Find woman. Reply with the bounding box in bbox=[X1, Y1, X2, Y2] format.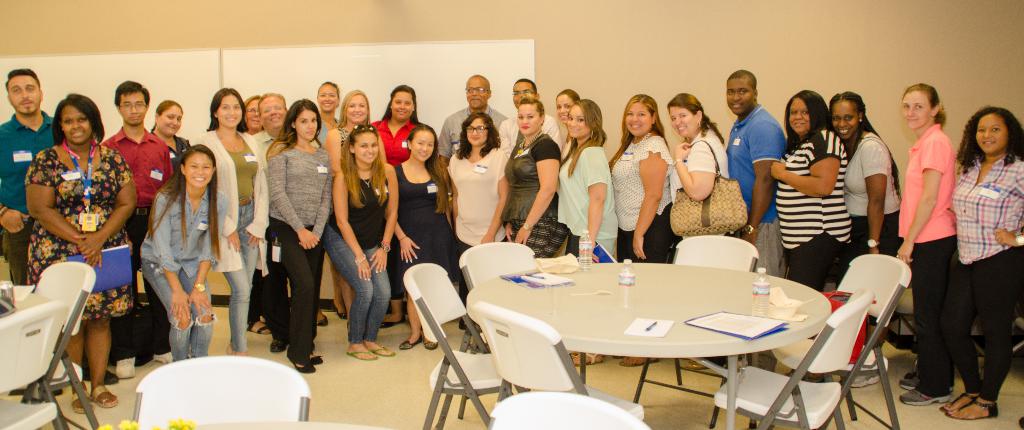
bbox=[556, 96, 620, 365].
